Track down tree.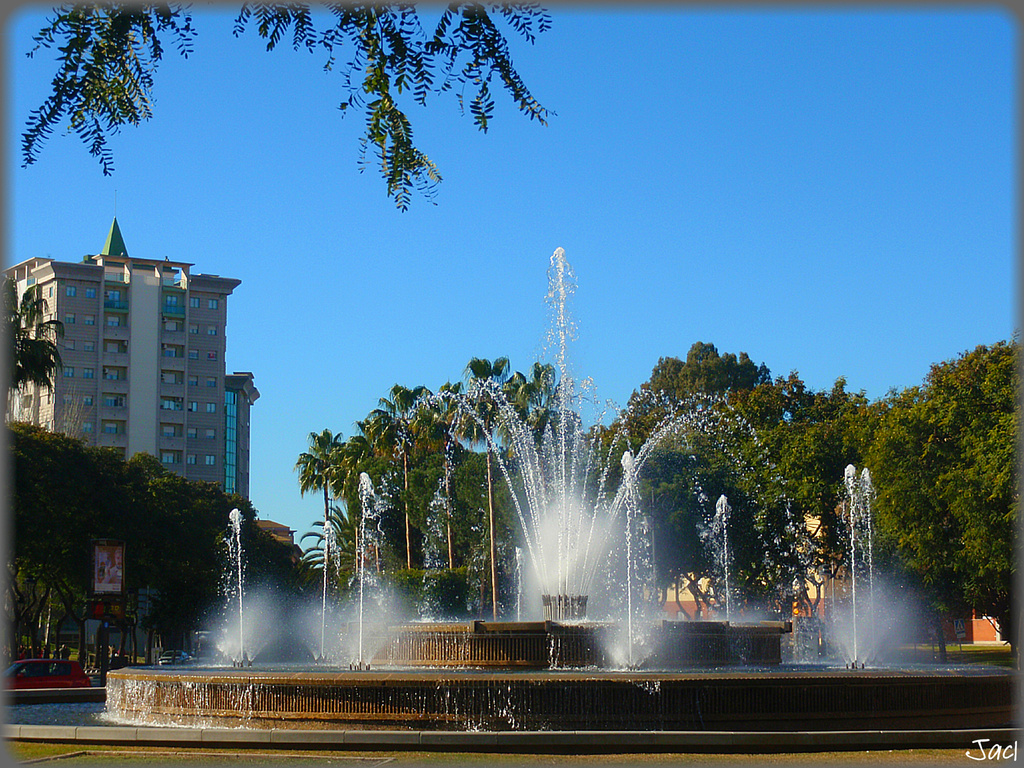
Tracked to pyautogui.locateOnScreen(3, 410, 309, 669).
